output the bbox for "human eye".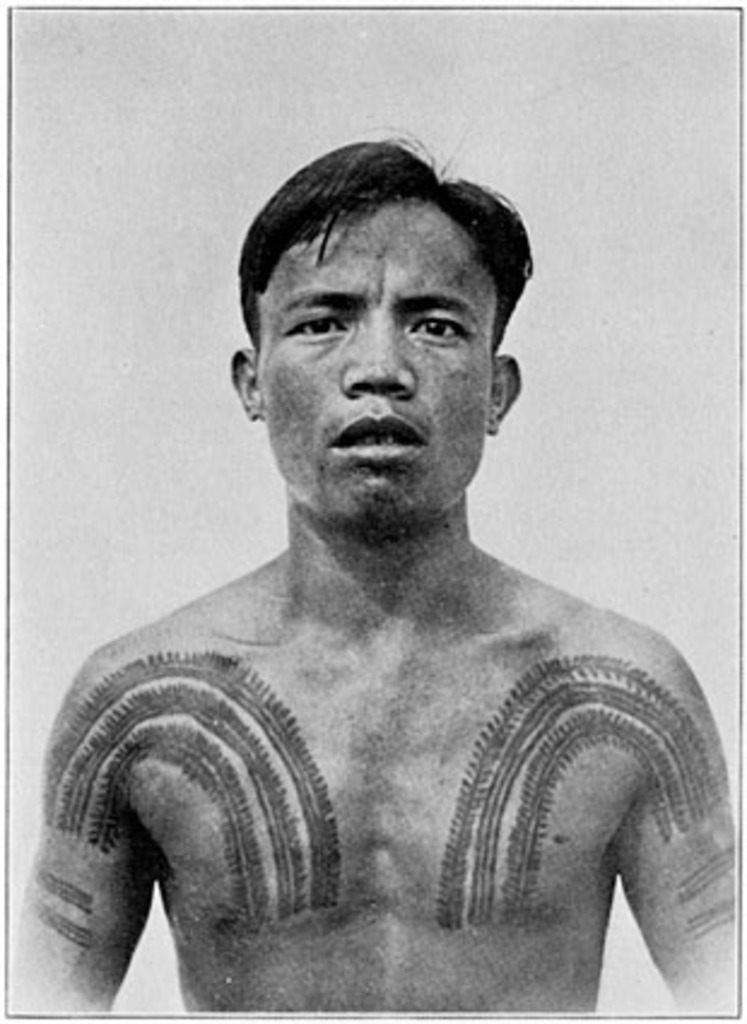
Rect(282, 306, 359, 345).
